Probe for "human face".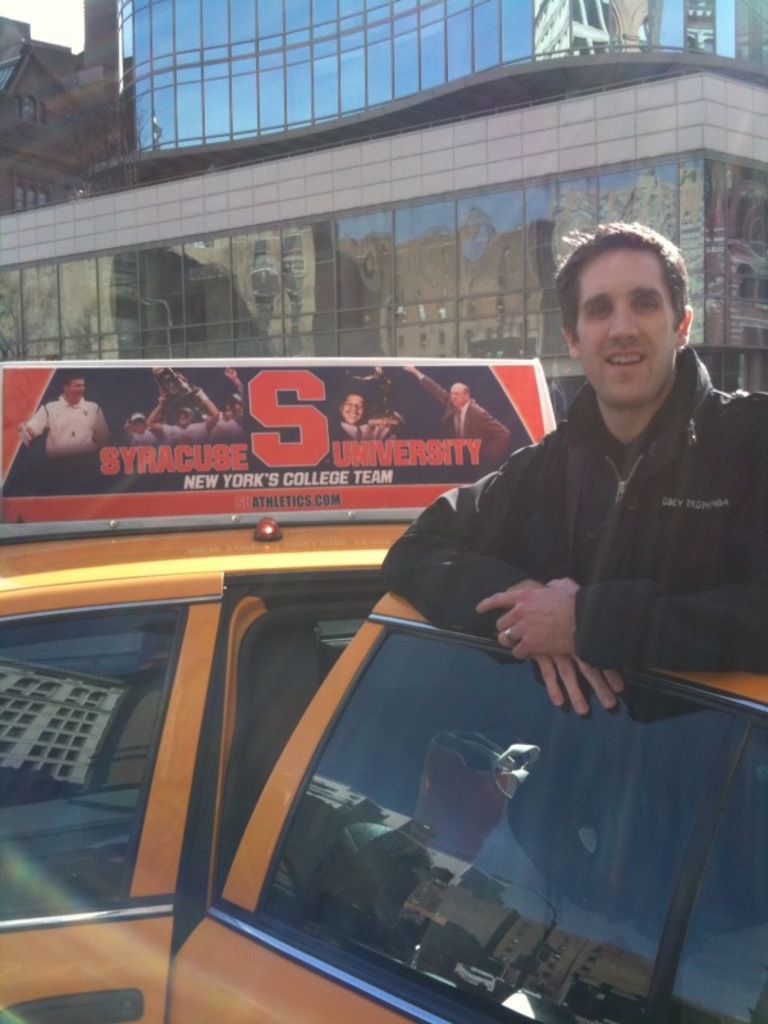
Probe result: 74/381/81/399.
